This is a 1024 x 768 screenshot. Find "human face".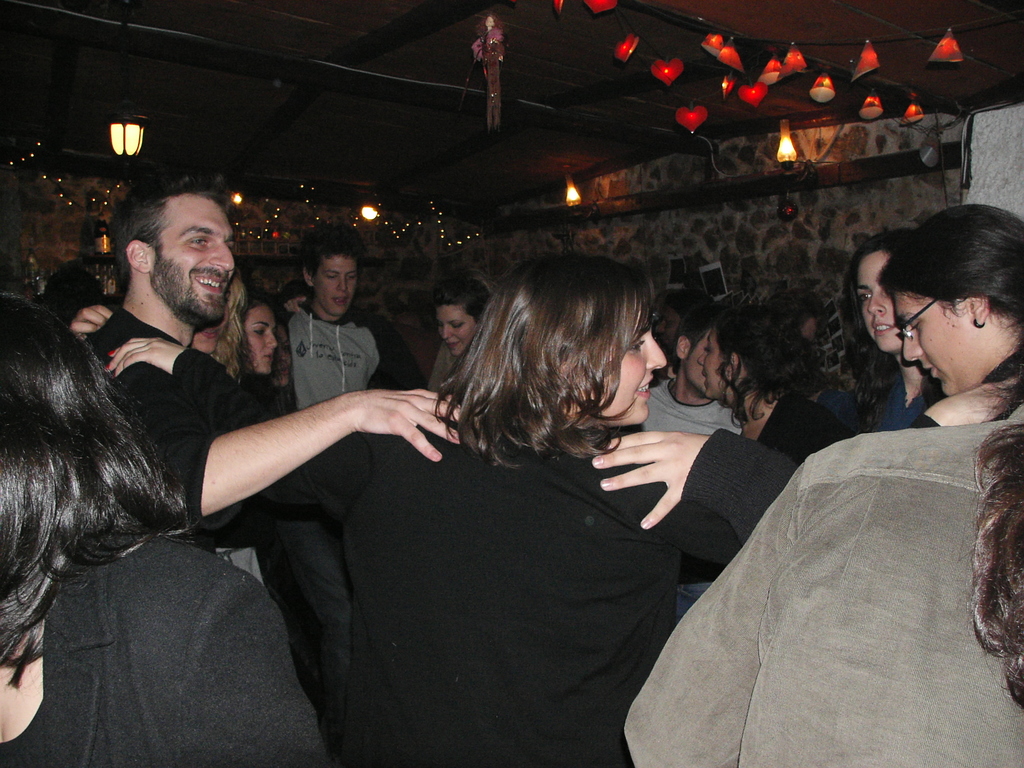
Bounding box: {"left": 680, "top": 329, "right": 708, "bottom": 393}.
